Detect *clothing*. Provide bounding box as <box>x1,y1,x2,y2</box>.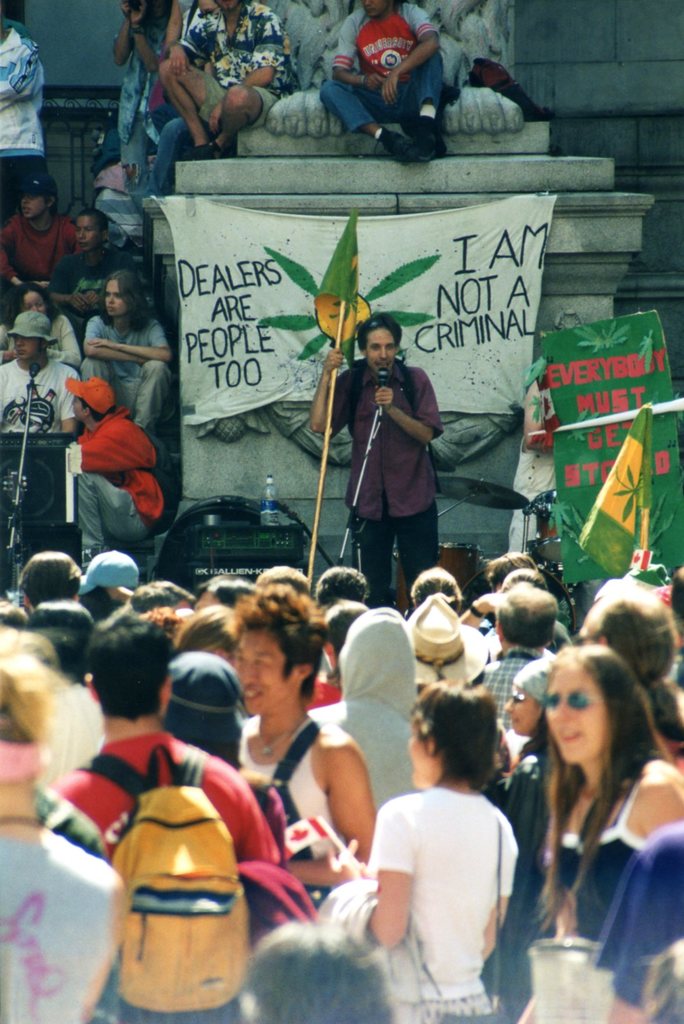
<box>331,605,443,844</box>.
